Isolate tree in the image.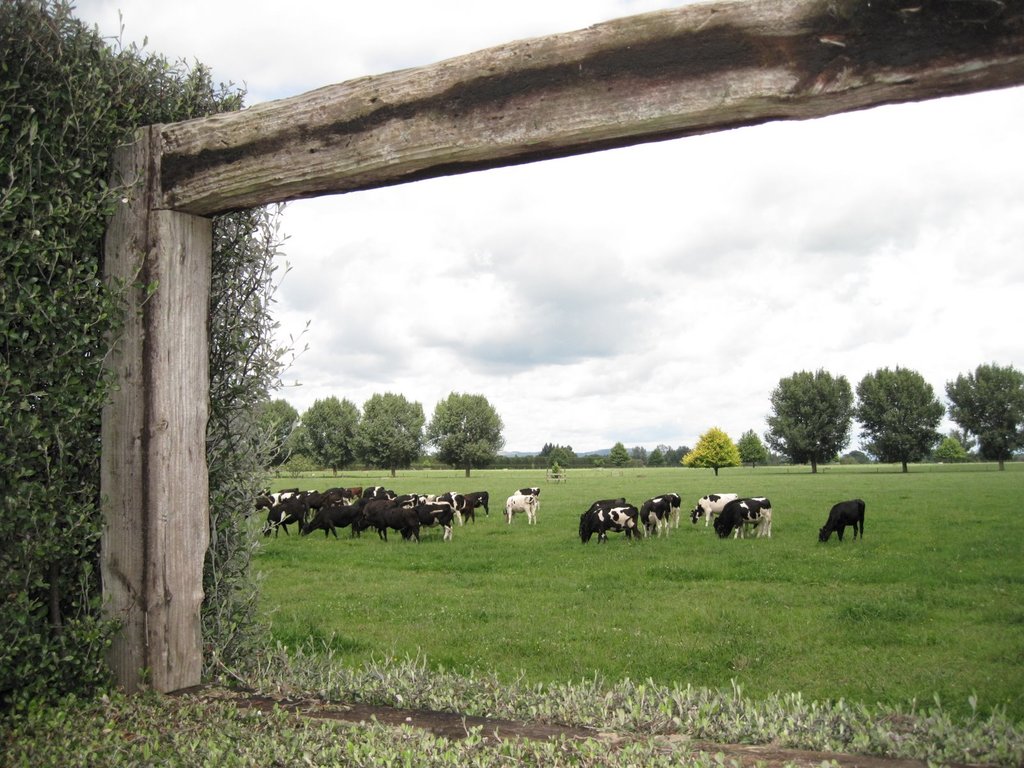
Isolated region: {"left": 679, "top": 419, "right": 735, "bottom": 481}.
